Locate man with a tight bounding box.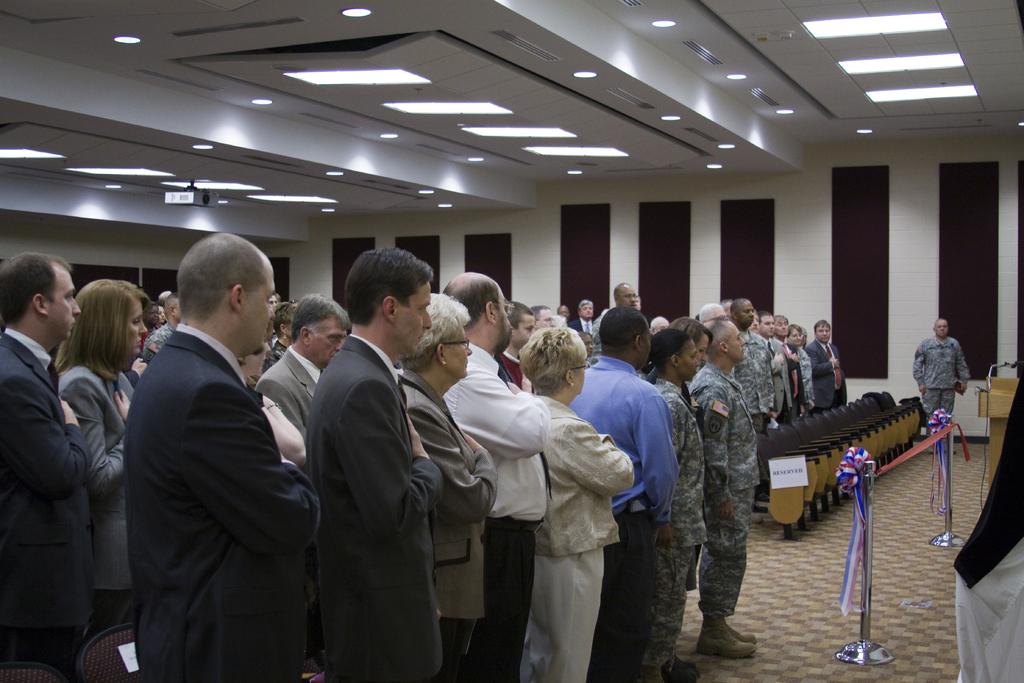
572 298 601 338.
